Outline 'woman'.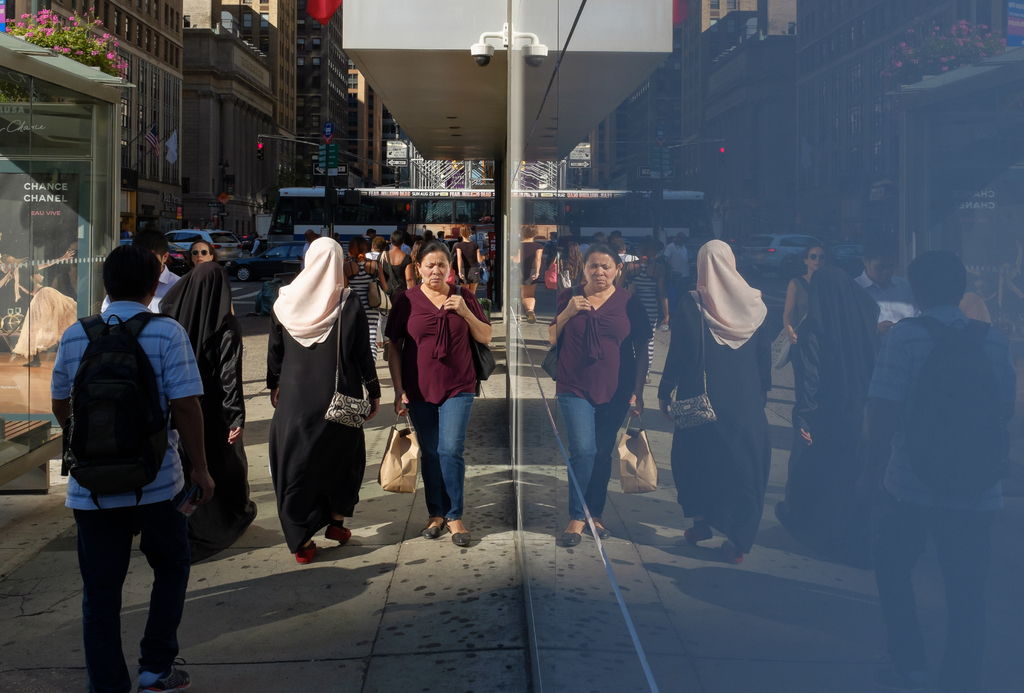
Outline: (left=383, top=234, right=416, bottom=289).
